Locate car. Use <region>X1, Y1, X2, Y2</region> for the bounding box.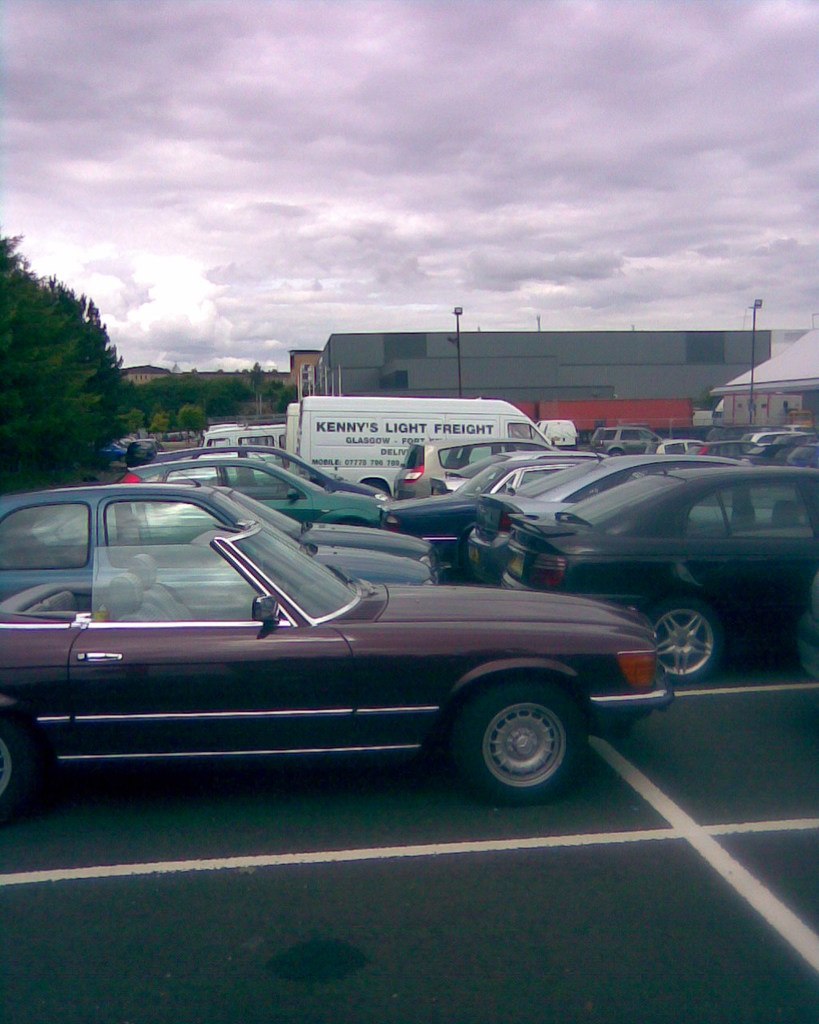
<region>802, 562, 818, 682</region>.
